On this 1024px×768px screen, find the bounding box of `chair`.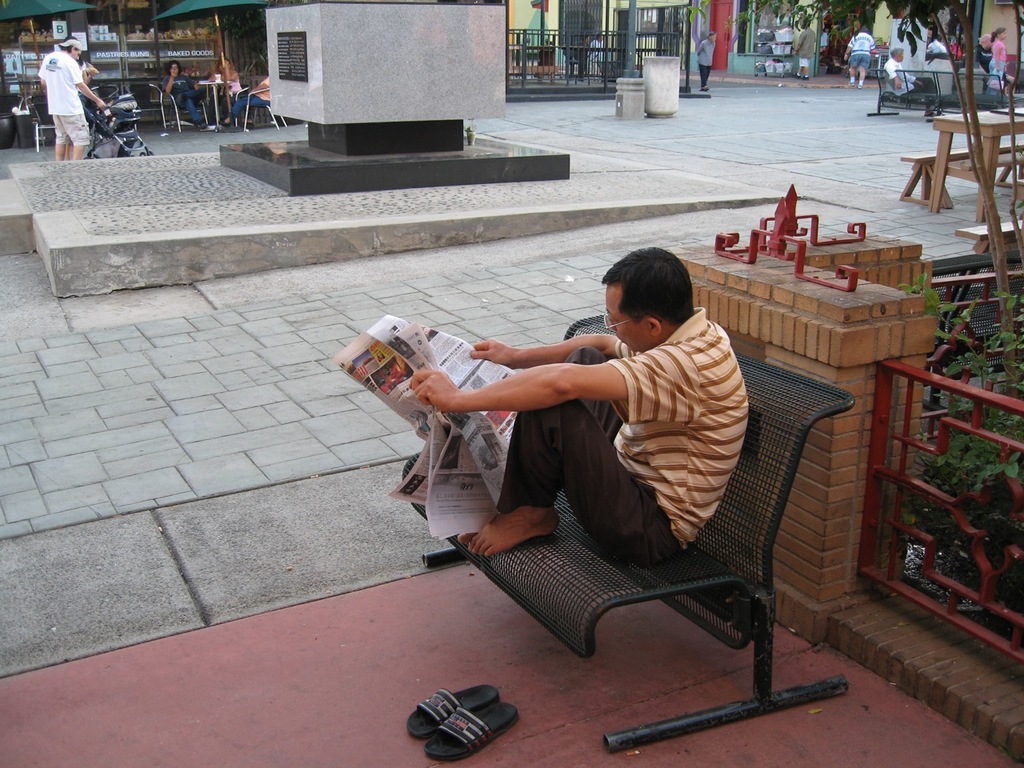
Bounding box: (x1=89, y1=84, x2=118, y2=118).
